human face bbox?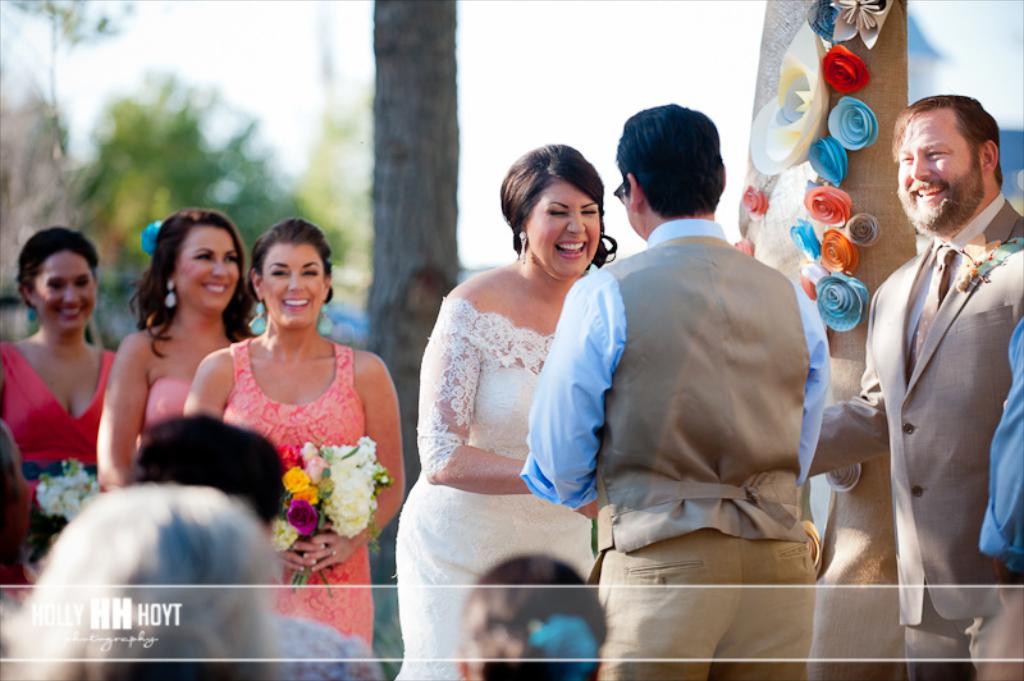
bbox(896, 108, 980, 234)
